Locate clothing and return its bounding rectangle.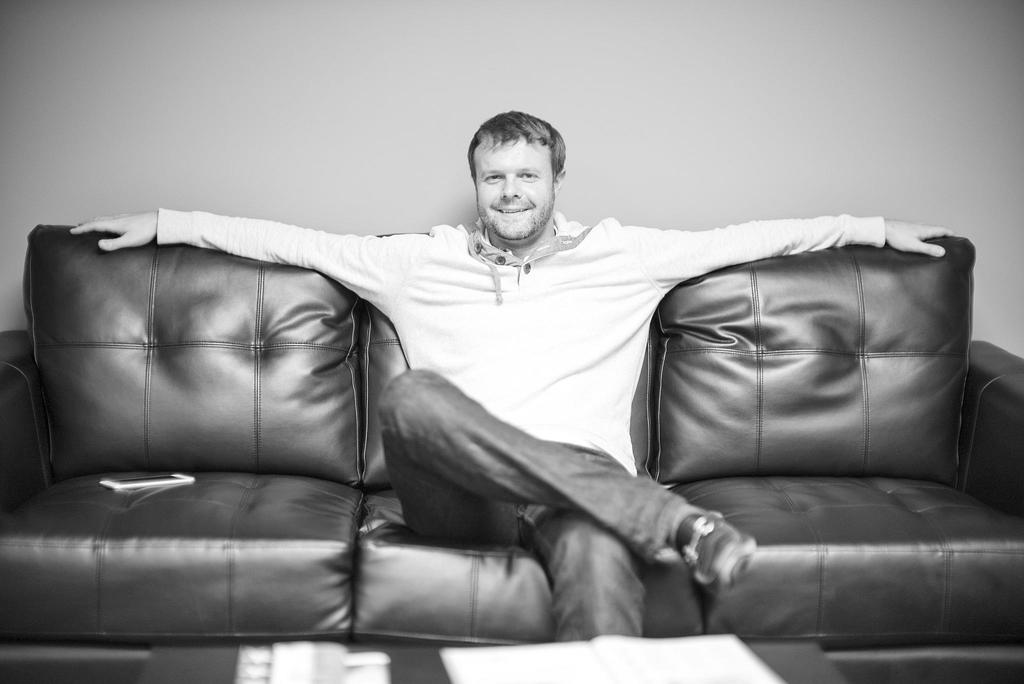
<bbox>159, 206, 888, 637</bbox>.
